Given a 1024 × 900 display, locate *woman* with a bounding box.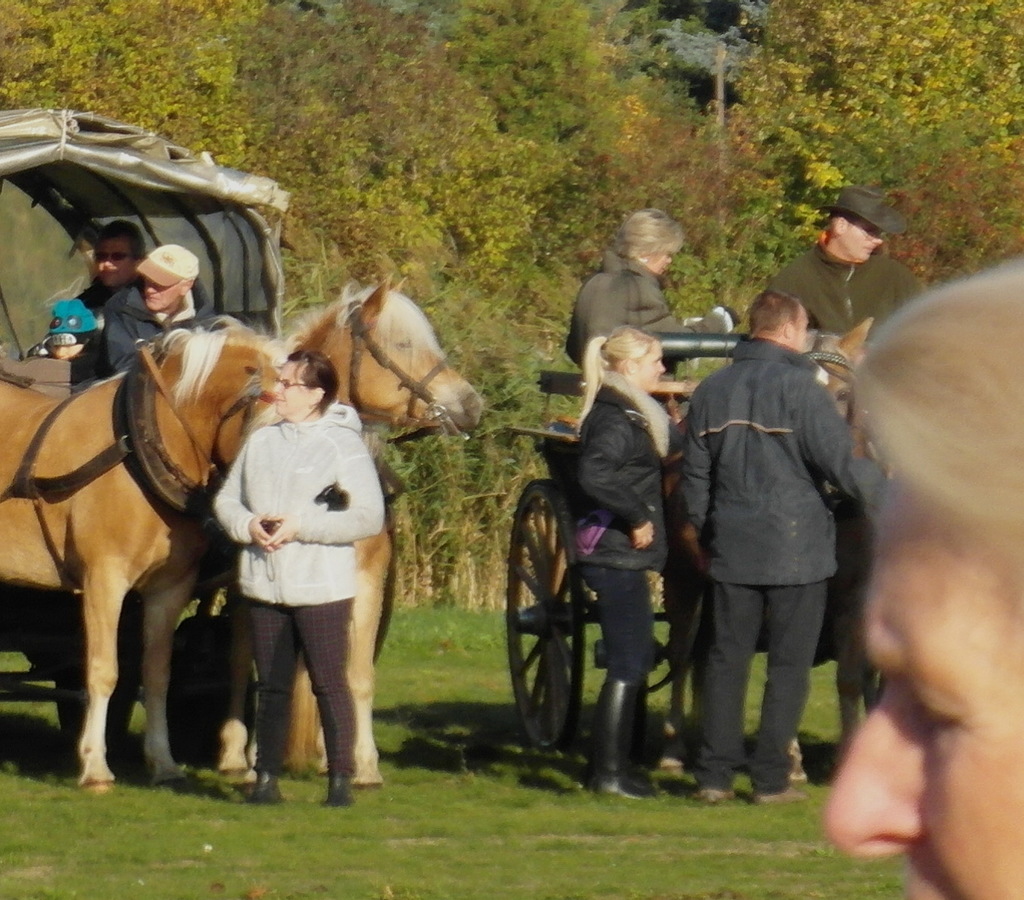
Located: bbox=(206, 344, 386, 806).
